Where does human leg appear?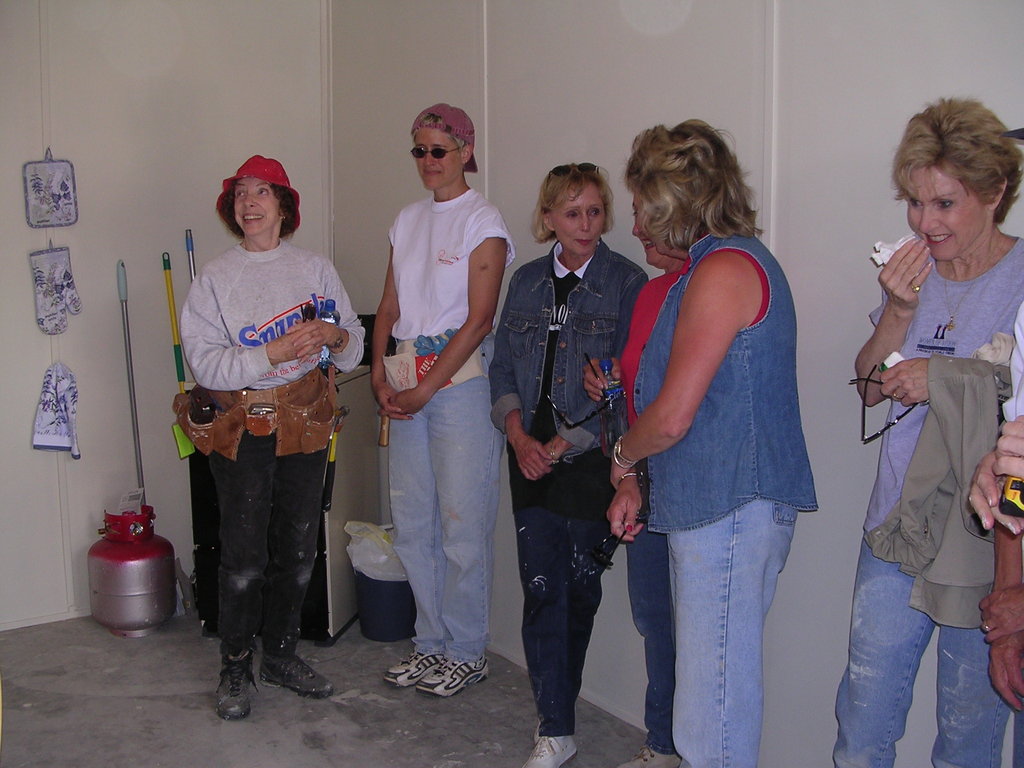
Appears at bbox(832, 538, 936, 767).
